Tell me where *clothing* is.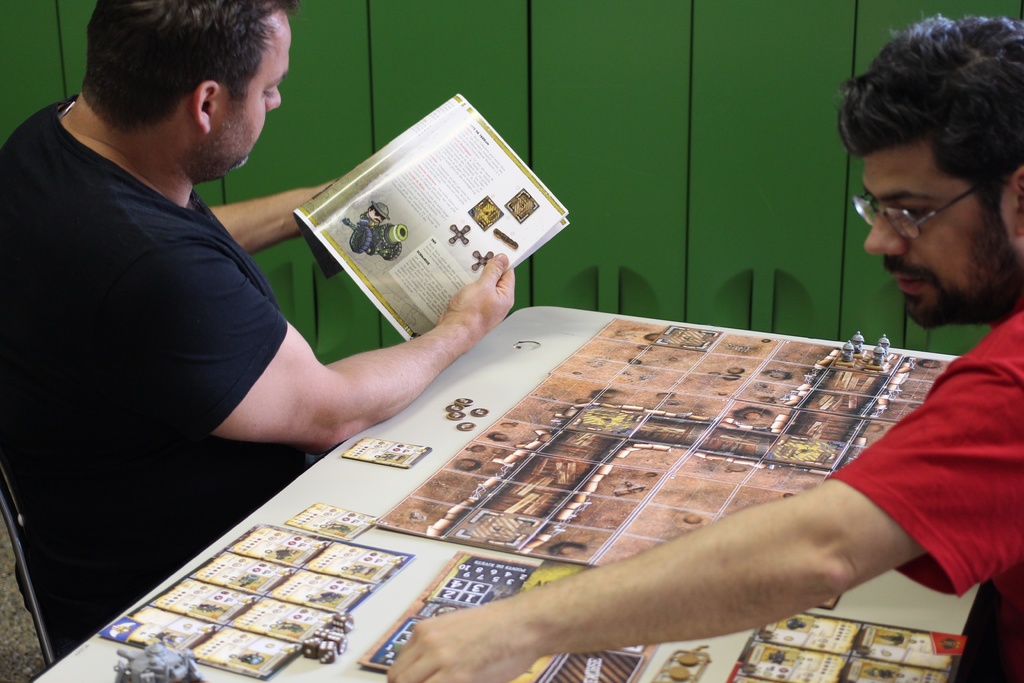
*clothing* is at bbox=(824, 288, 1023, 682).
